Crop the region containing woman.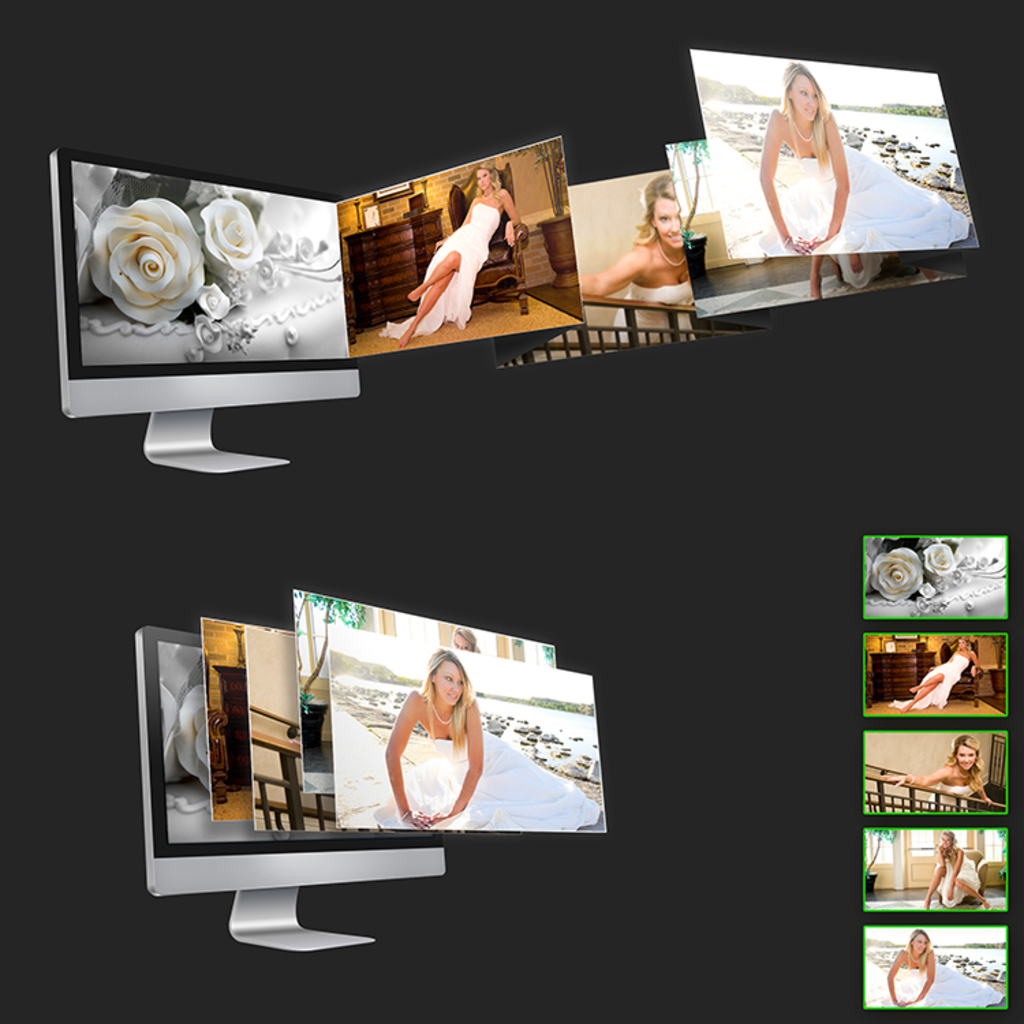
Crop region: detection(370, 657, 498, 857).
